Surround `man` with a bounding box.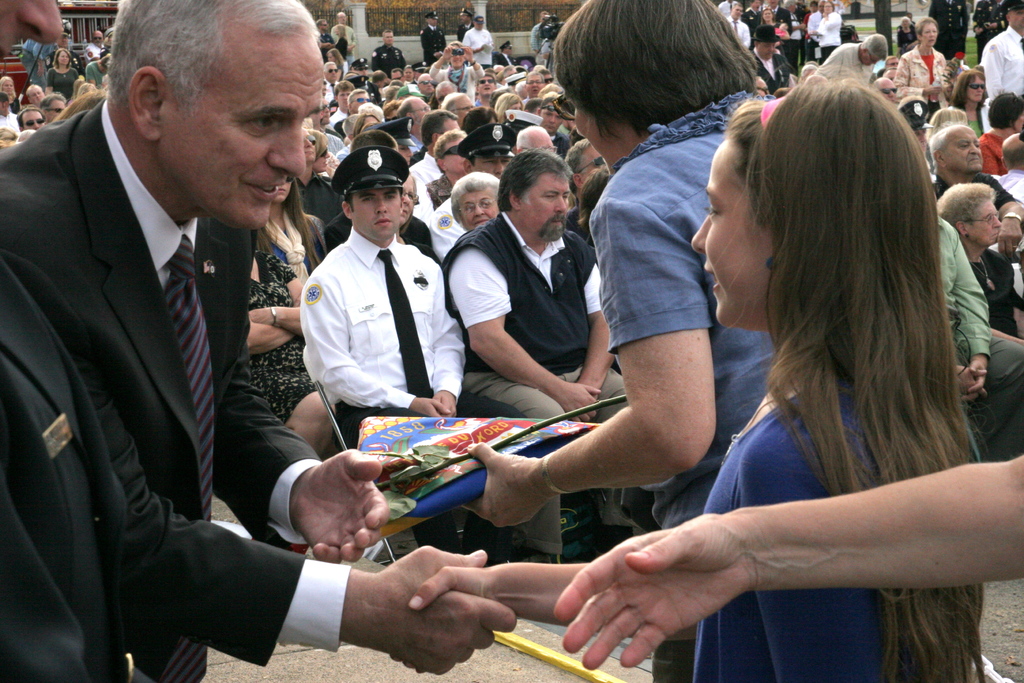
box(44, 26, 88, 74).
